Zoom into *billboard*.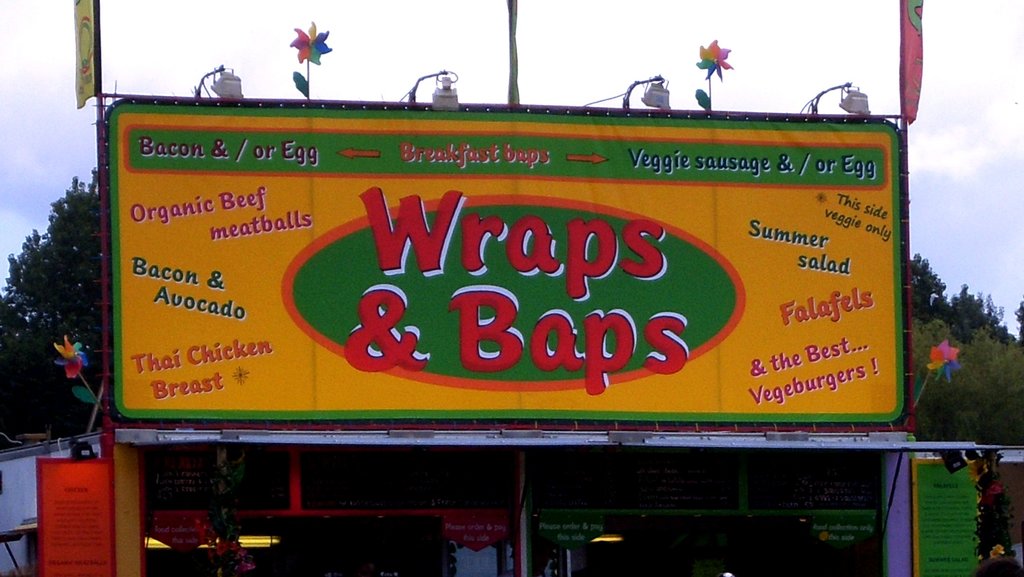
Zoom target: 36/460/113/571.
